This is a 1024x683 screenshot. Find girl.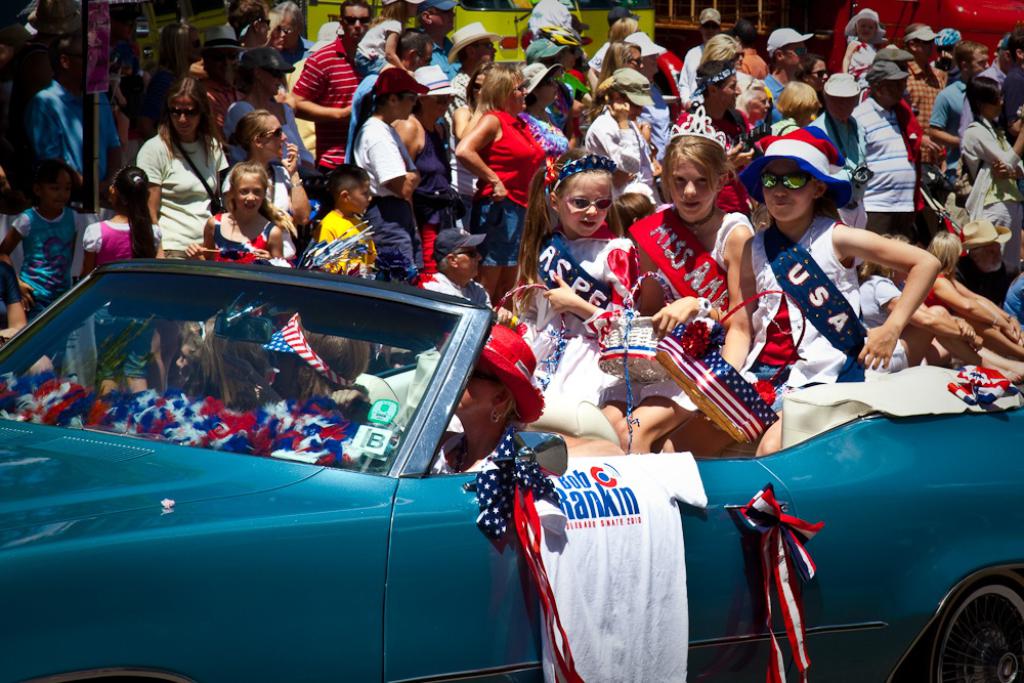
Bounding box: rect(663, 127, 942, 458).
